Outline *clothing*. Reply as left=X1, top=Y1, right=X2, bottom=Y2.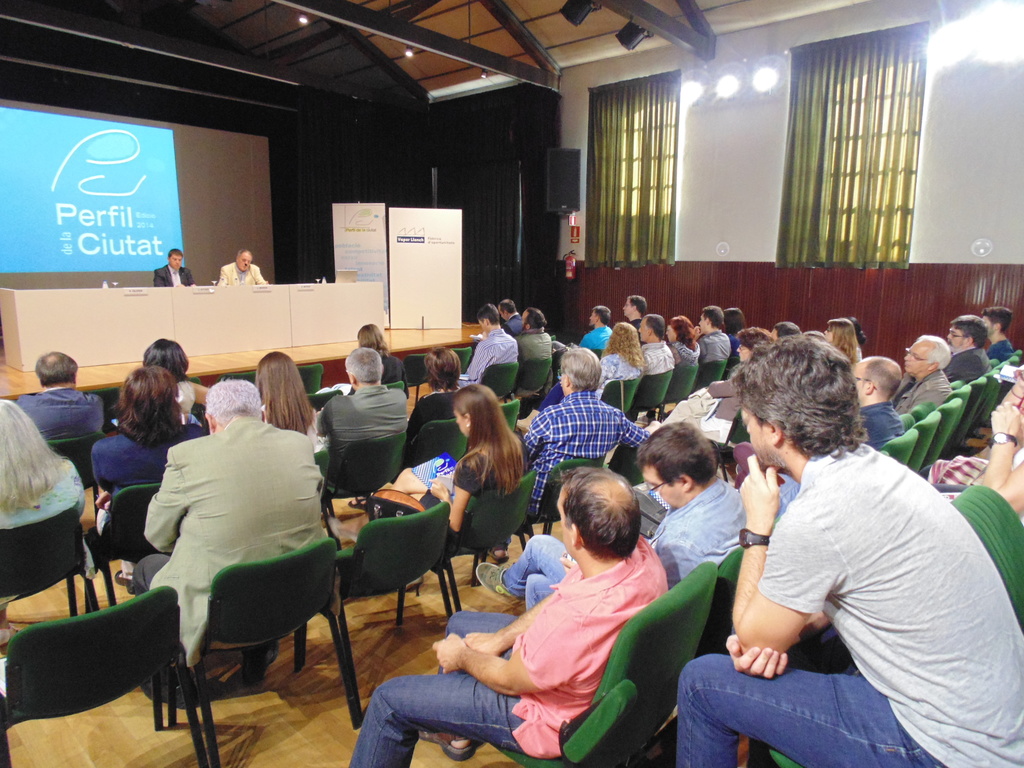
left=520, top=327, right=550, bottom=395.
